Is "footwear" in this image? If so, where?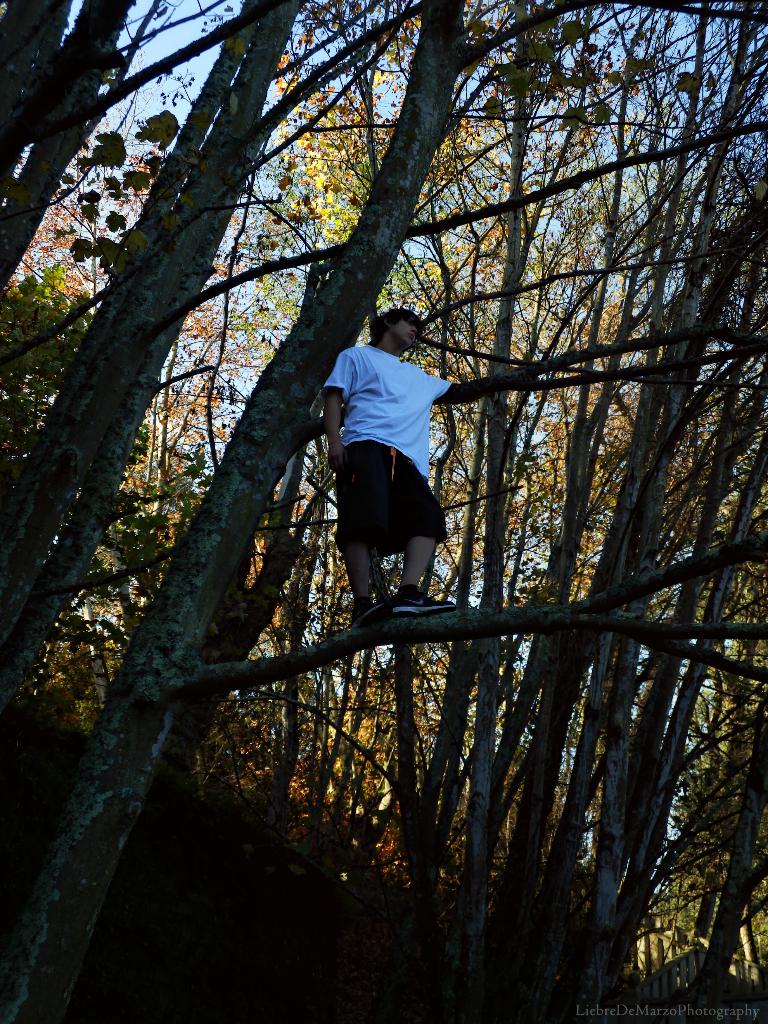
Yes, at bbox=[357, 586, 388, 622].
